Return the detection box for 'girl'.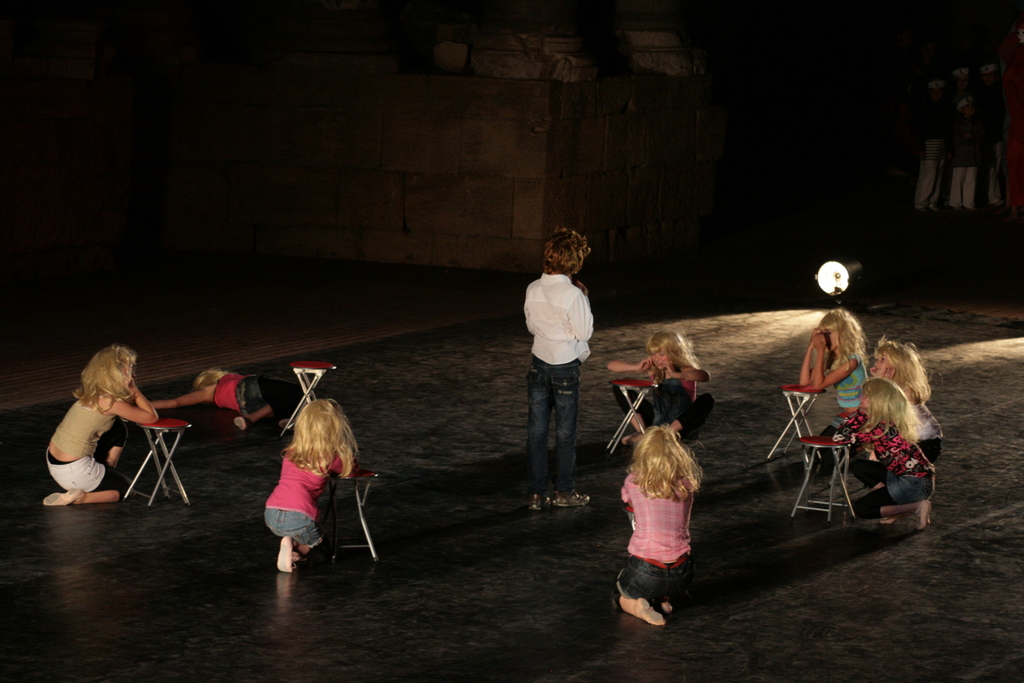
<region>772, 307, 862, 424</region>.
